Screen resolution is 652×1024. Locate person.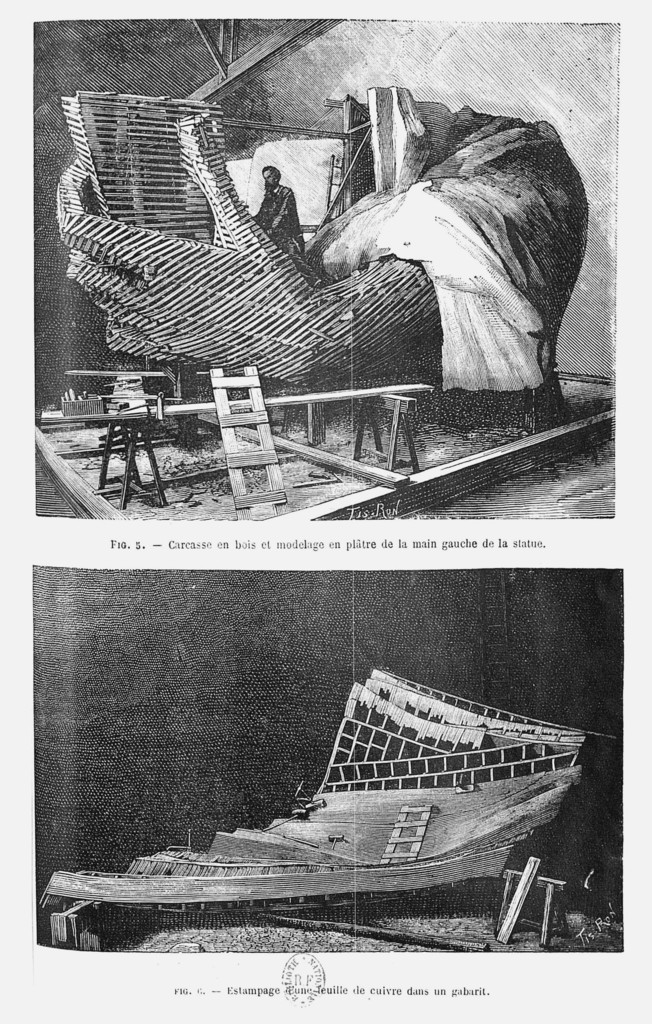
BBox(249, 165, 309, 269).
